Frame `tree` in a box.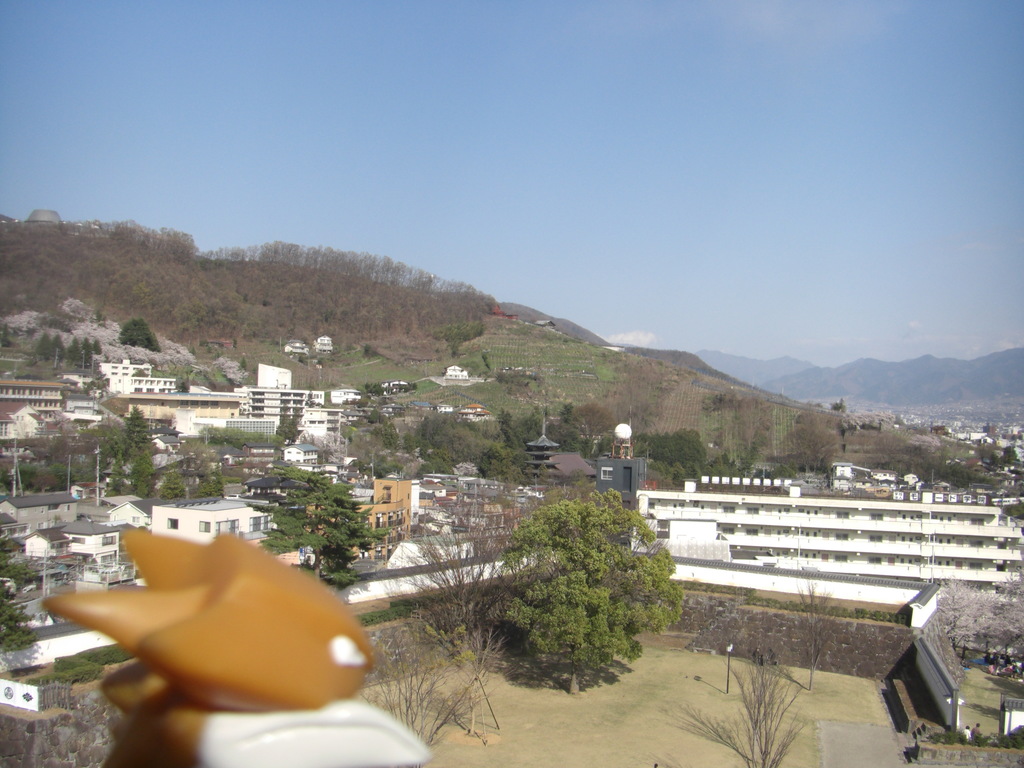
locate(925, 461, 995, 489).
